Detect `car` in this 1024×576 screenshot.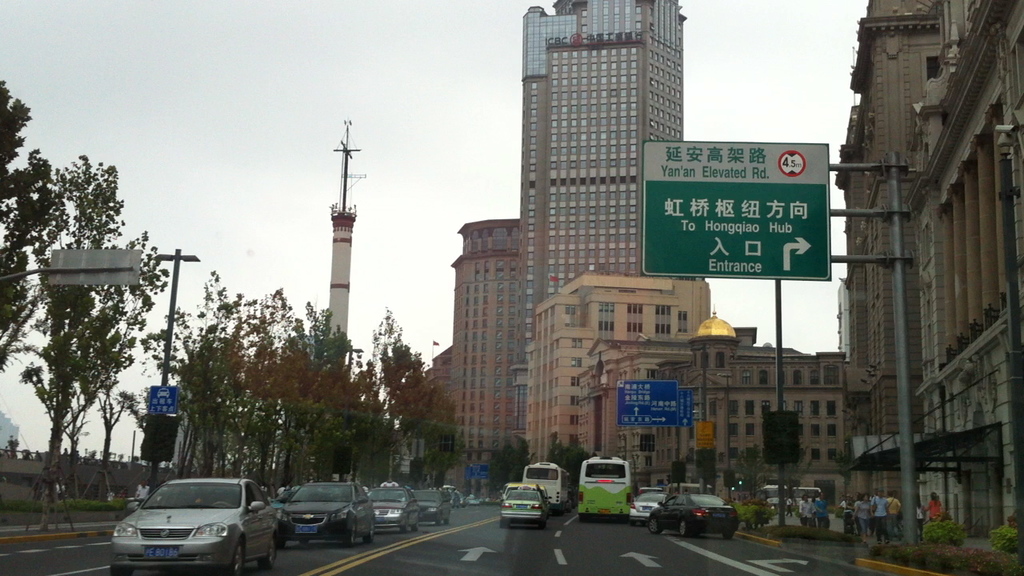
Detection: 497/490/549/529.
